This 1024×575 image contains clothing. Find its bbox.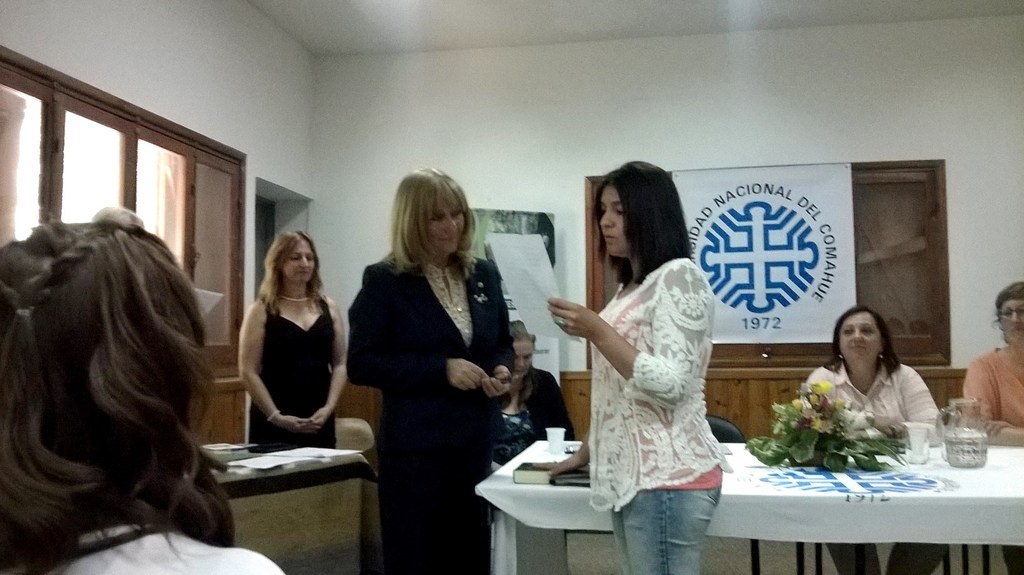
BBox(13, 511, 292, 574).
